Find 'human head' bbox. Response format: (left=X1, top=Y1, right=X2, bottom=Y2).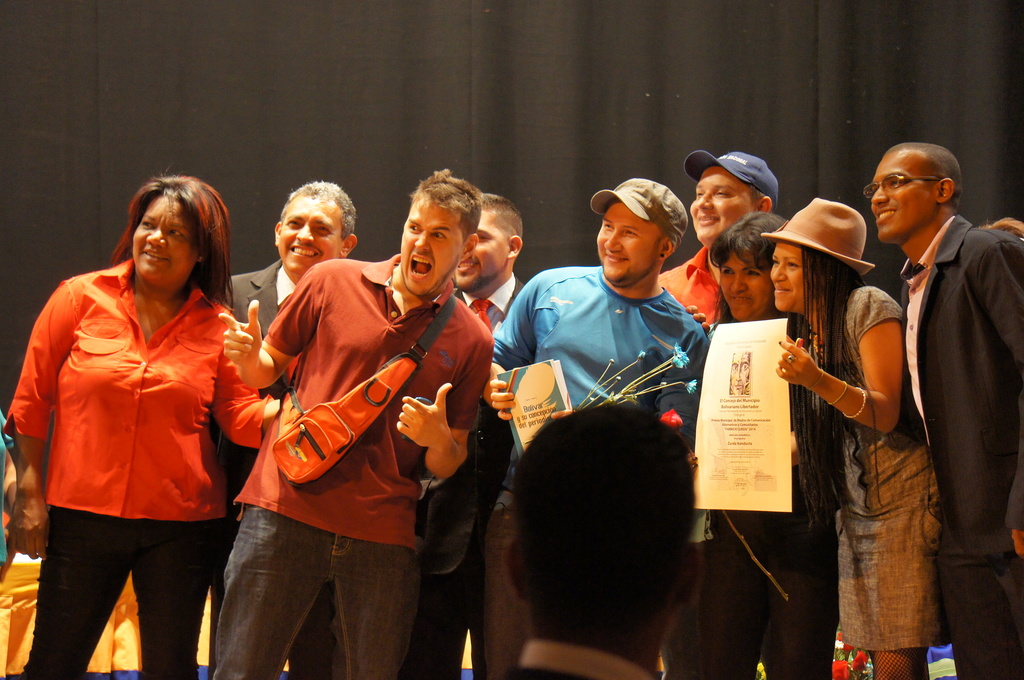
(left=871, top=145, right=964, bottom=241).
